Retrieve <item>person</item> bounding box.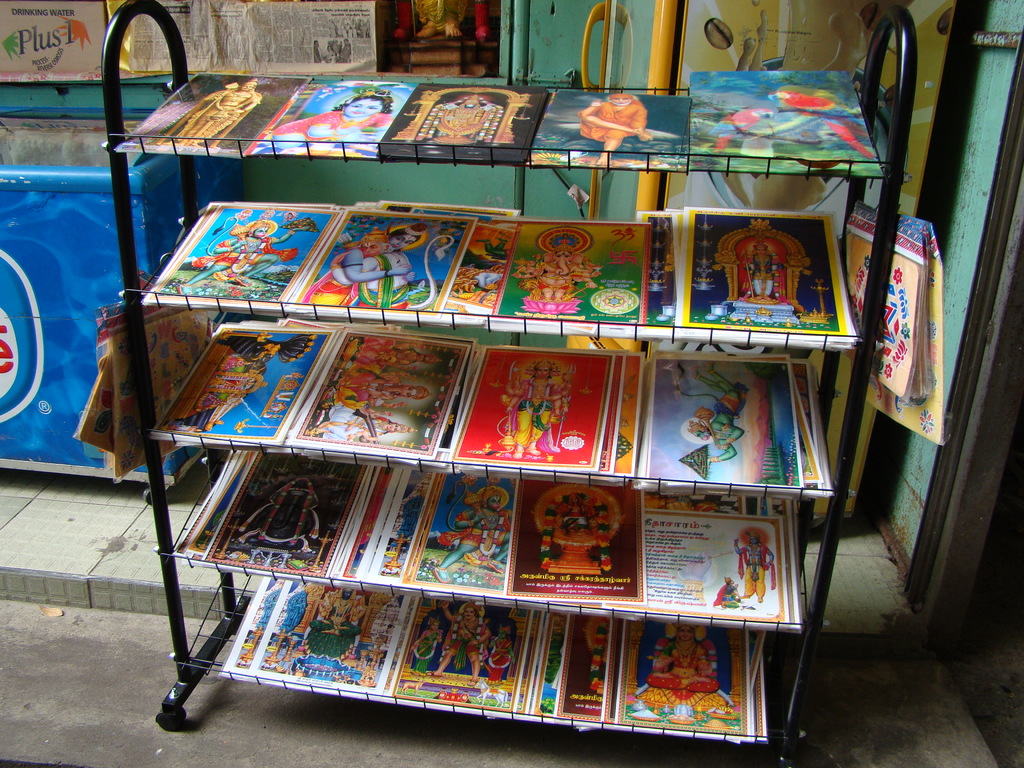
Bounding box: 644 620 724 696.
